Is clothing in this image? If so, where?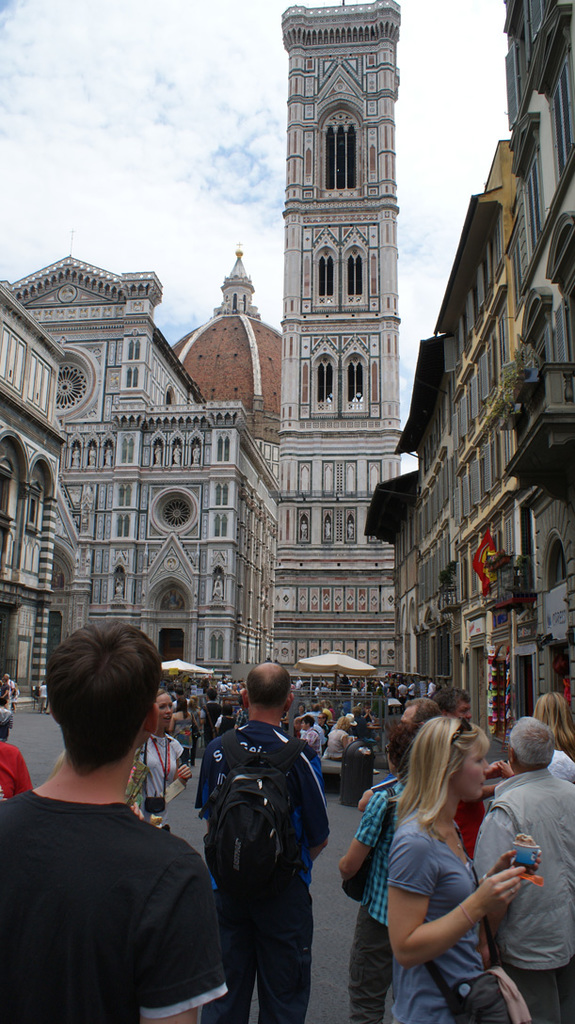
Yes, at (x1=200, y1=713, x2=330, y2=1023).
